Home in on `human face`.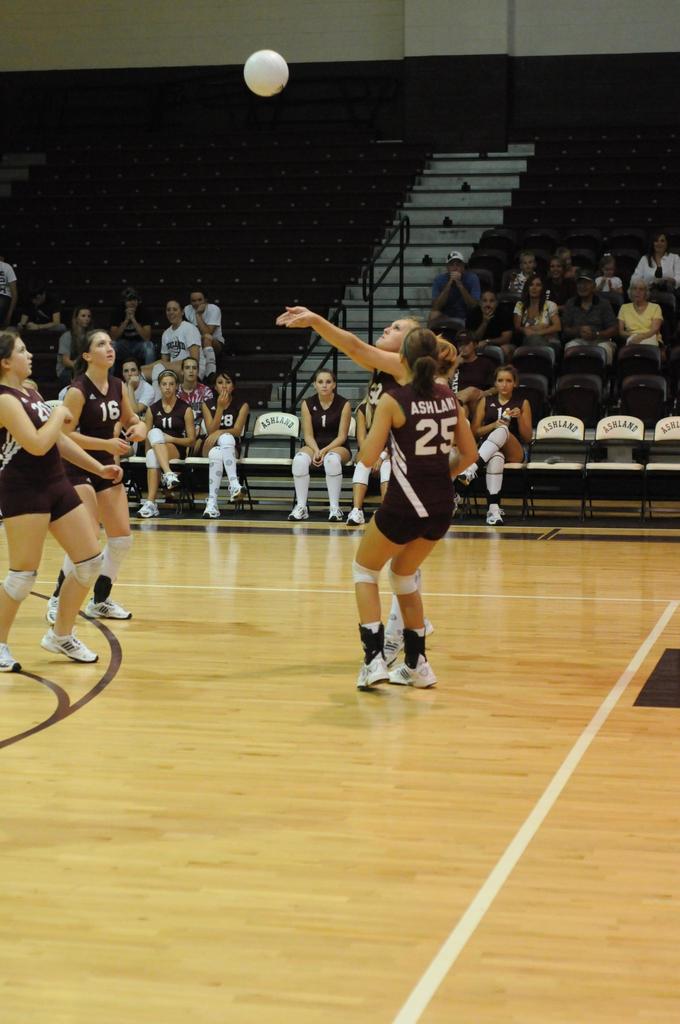
Homed in at box=[559, 252, 573, 268].
